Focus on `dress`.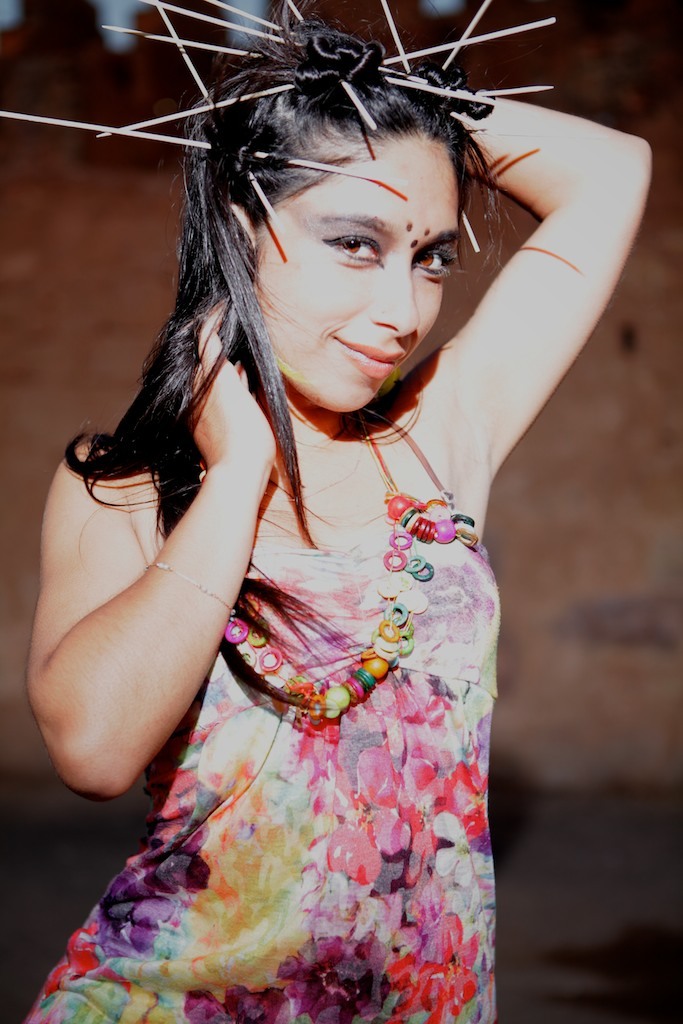
Focused at 6:406:526:1023.
